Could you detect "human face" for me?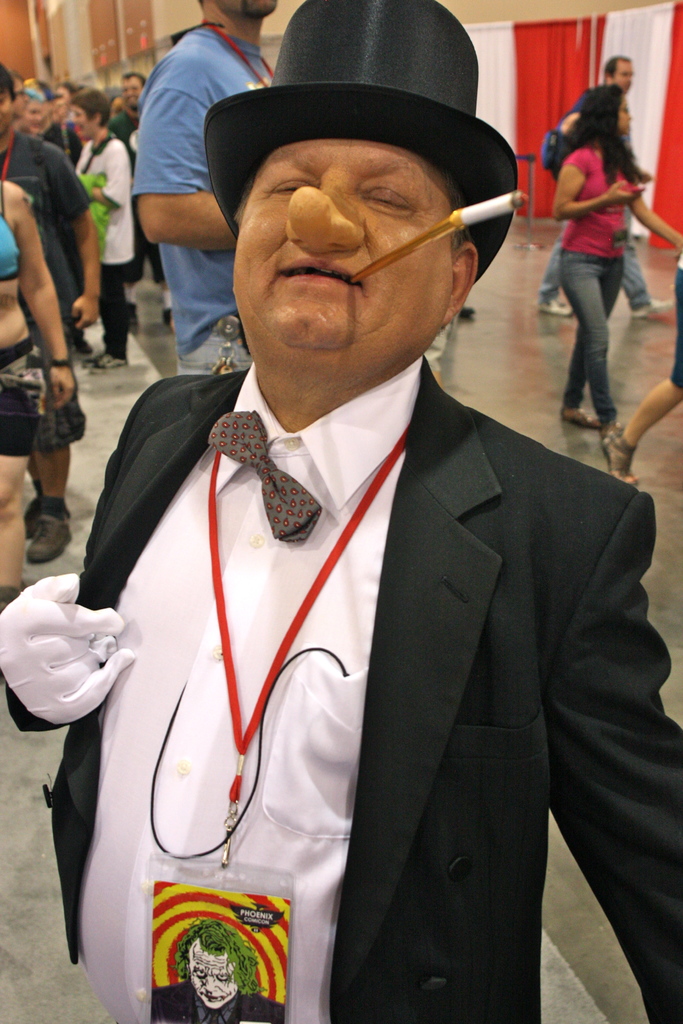
Detection result: detection(71, 108, 92, 135).
